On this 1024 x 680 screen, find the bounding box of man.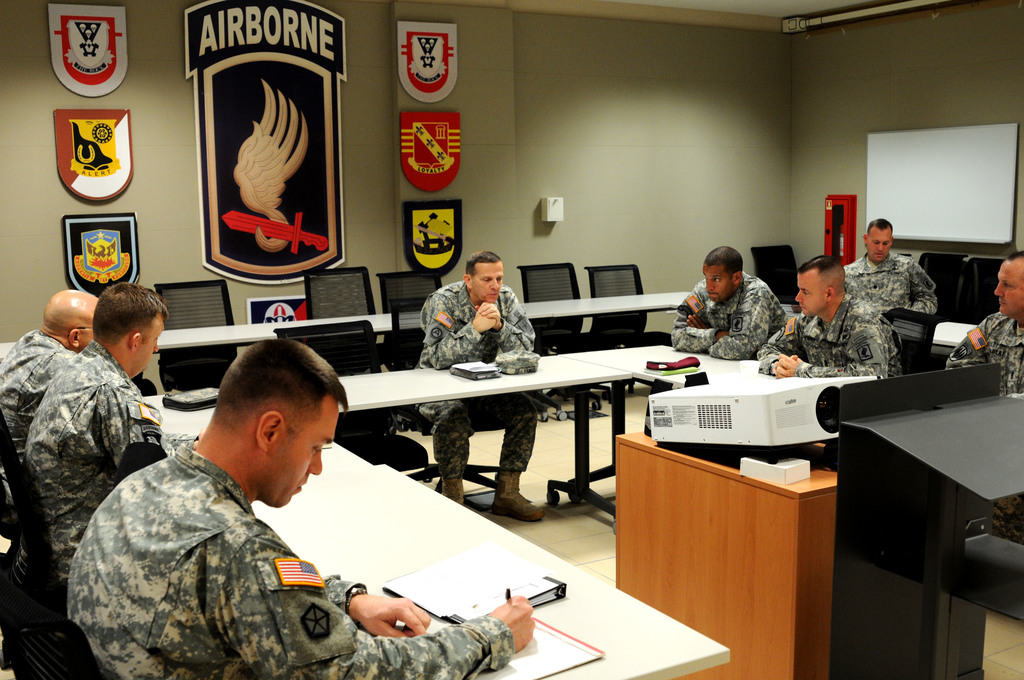
Bounding box: 410 250 545 521.
